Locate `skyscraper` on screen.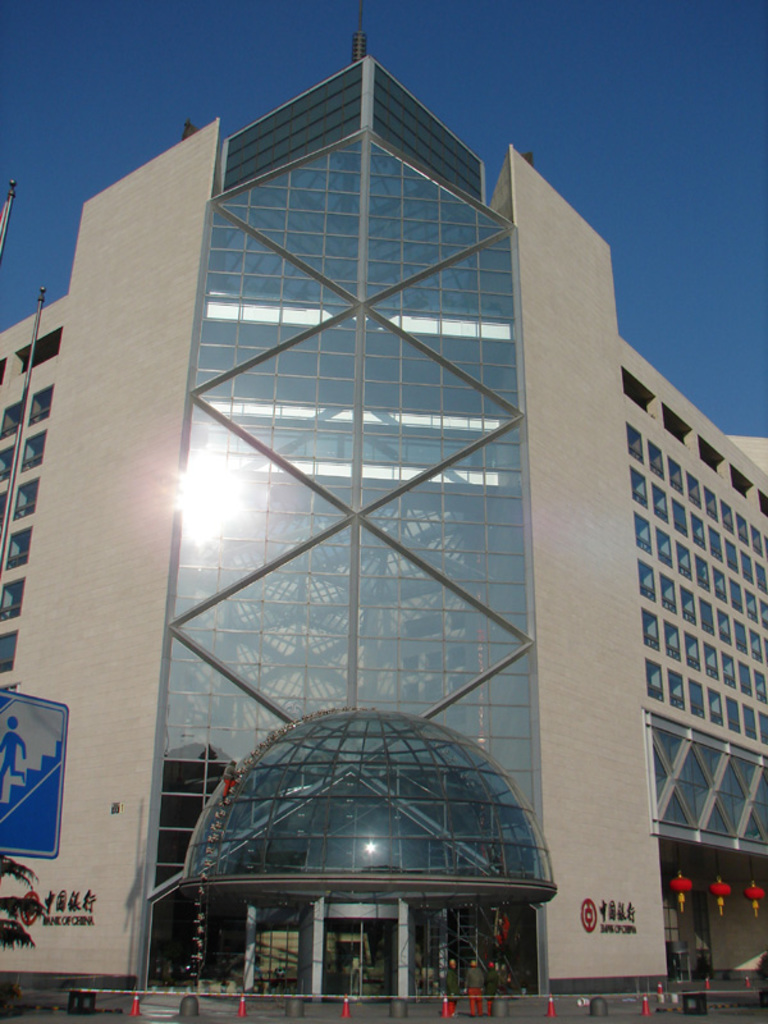
On screen at l=0, t=0, r=767, b=998.
